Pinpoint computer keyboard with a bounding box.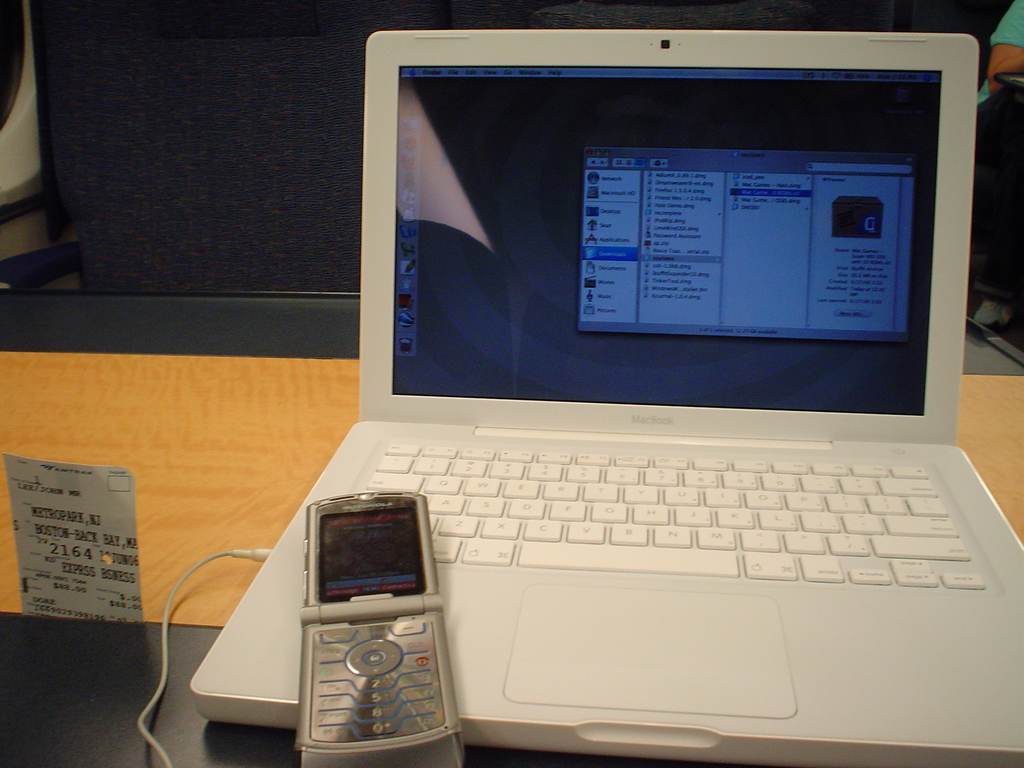
BBox(358, 440, 989, 590).
